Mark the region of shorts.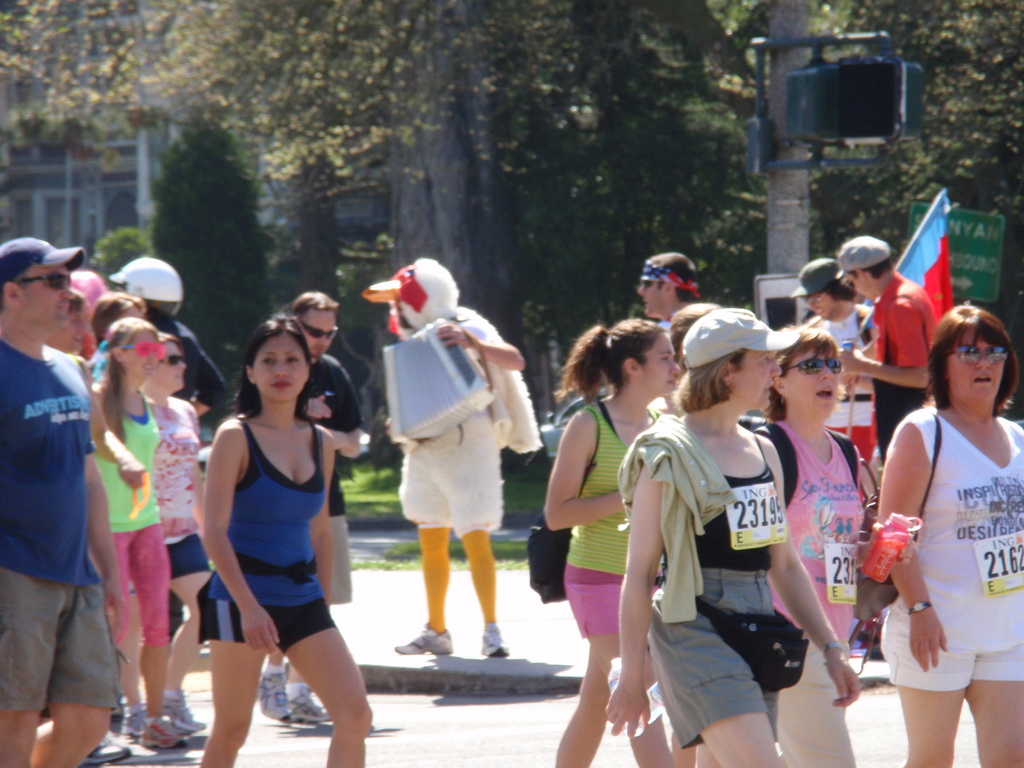
Region: <box>881,616,1023,692</box>.
